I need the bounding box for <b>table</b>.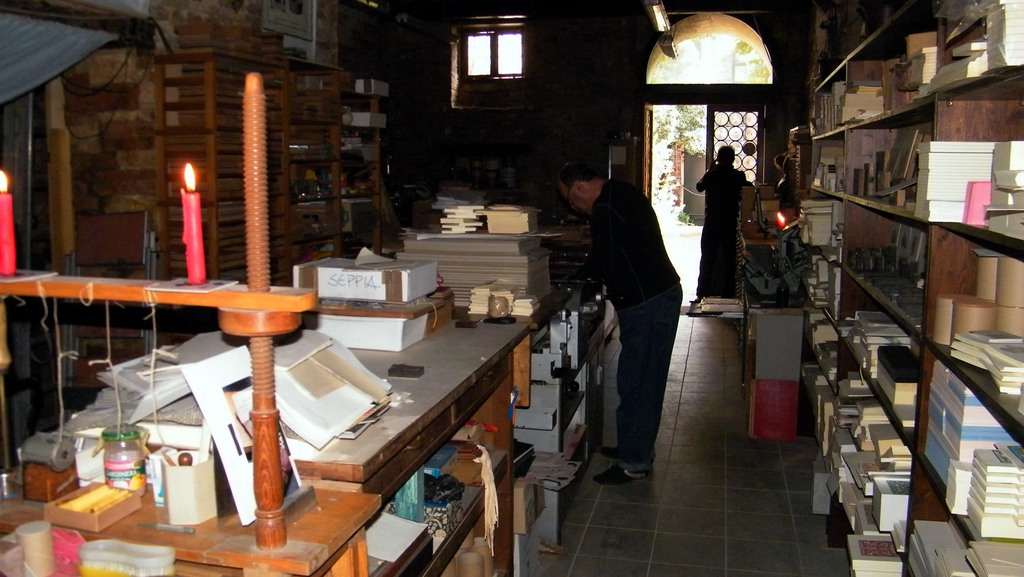
Here it is: <box>63,320,533,576</box>.
